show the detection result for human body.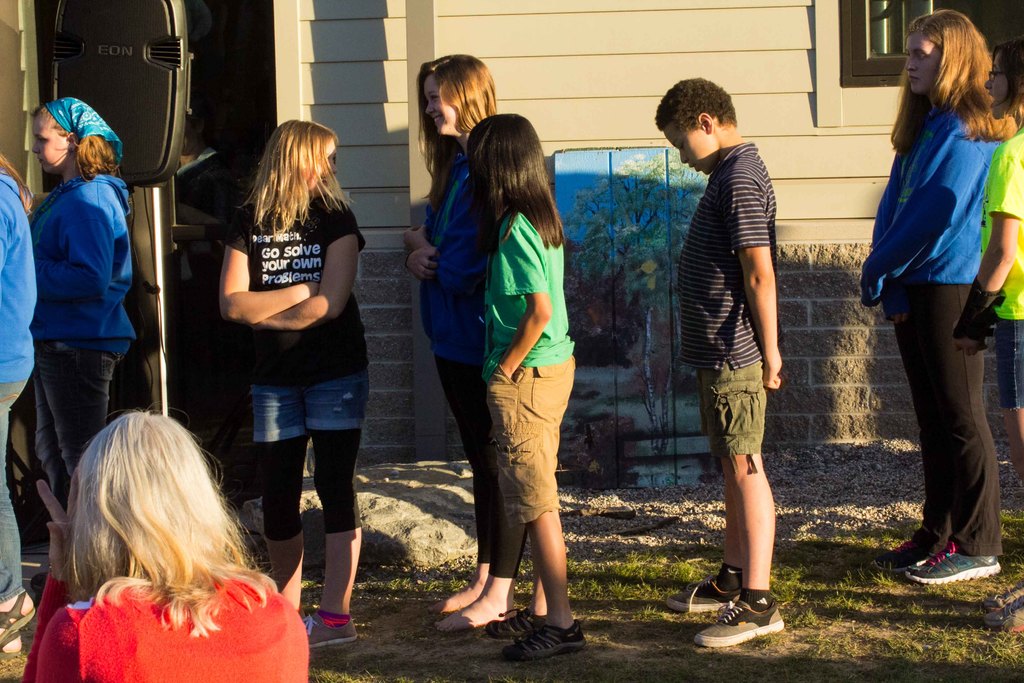
x1=956, y1=41, x2=1023, y2=636.
